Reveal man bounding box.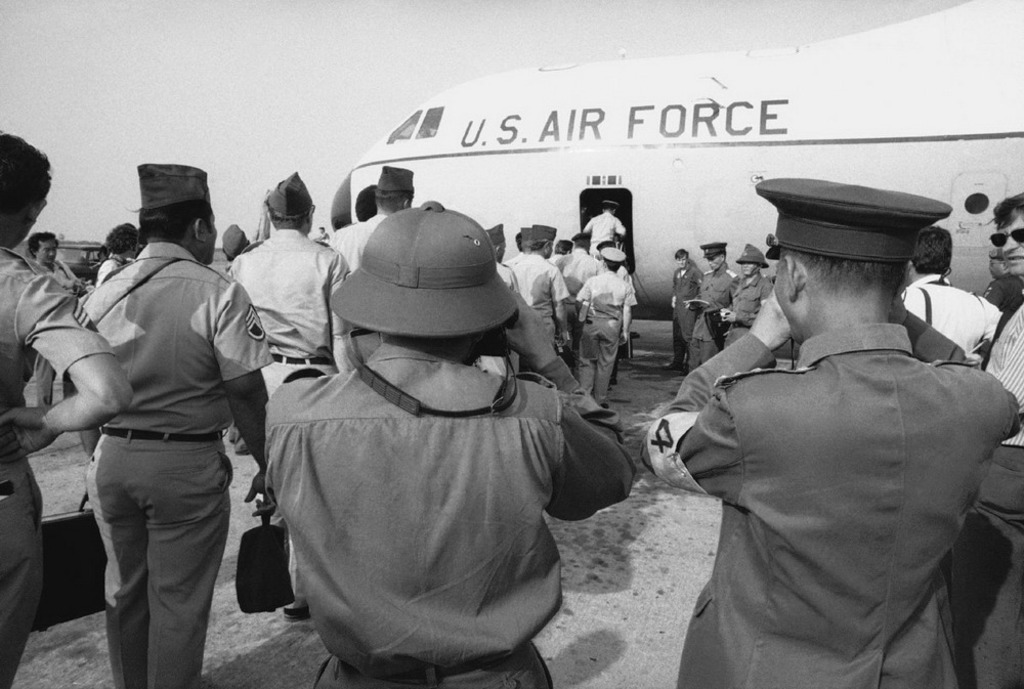
Revealed: (228, 168, 353, 620).
